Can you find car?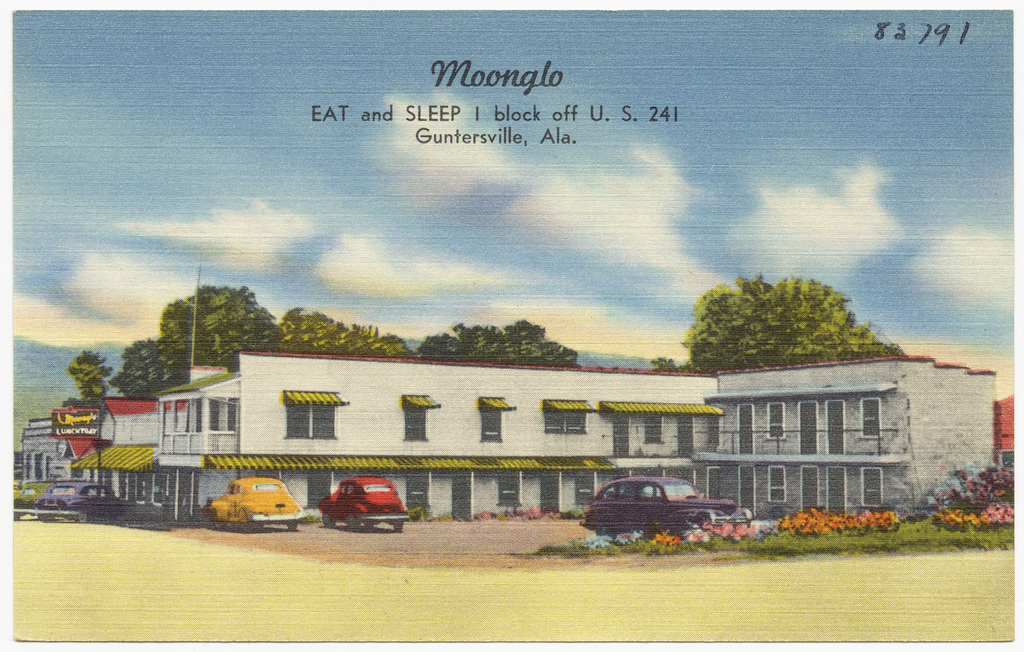
Yes, bounding box: <region>573, 475, 736, 550</region>.
